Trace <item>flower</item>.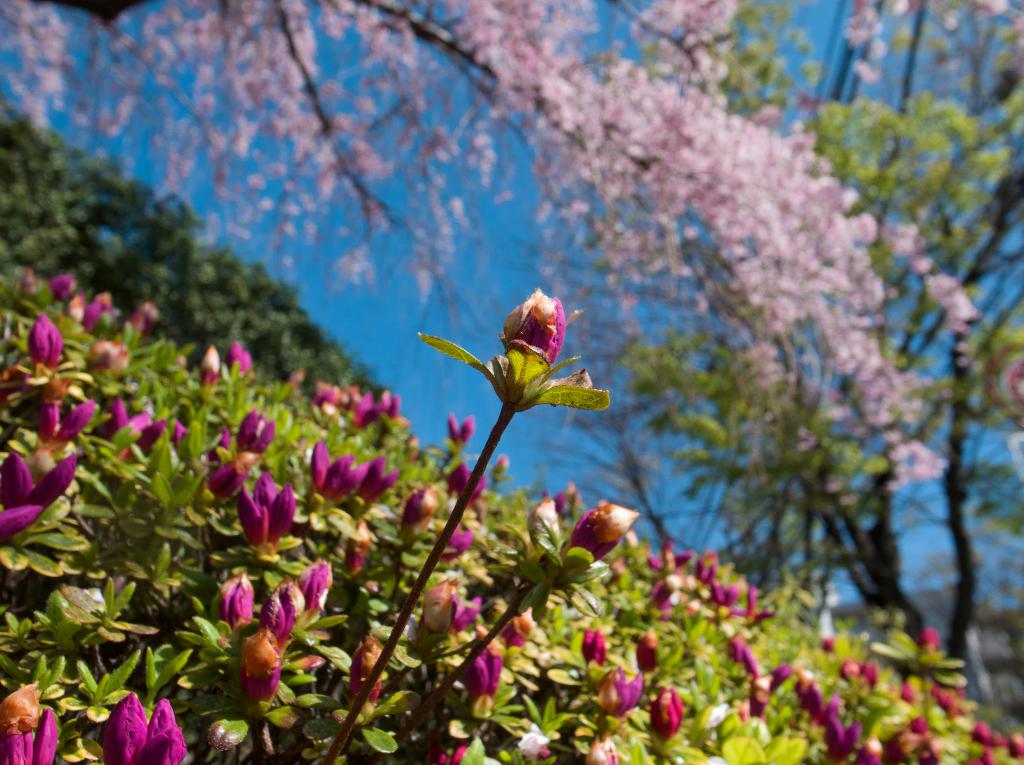
Traced to [488, 286, 575, 380].
